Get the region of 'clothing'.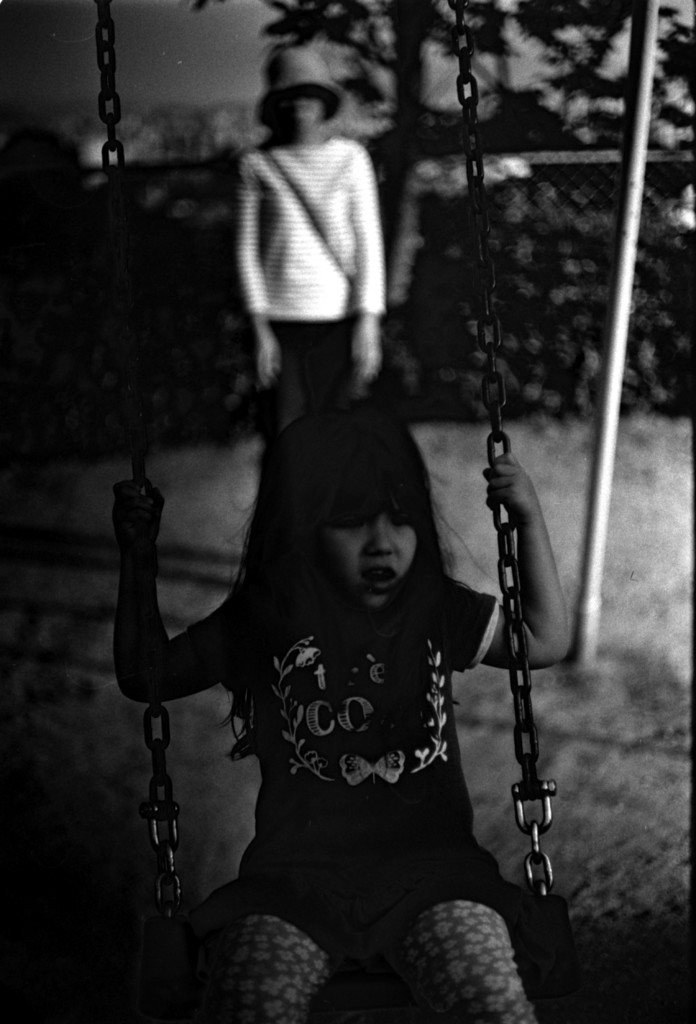
182:575:539:1023.
